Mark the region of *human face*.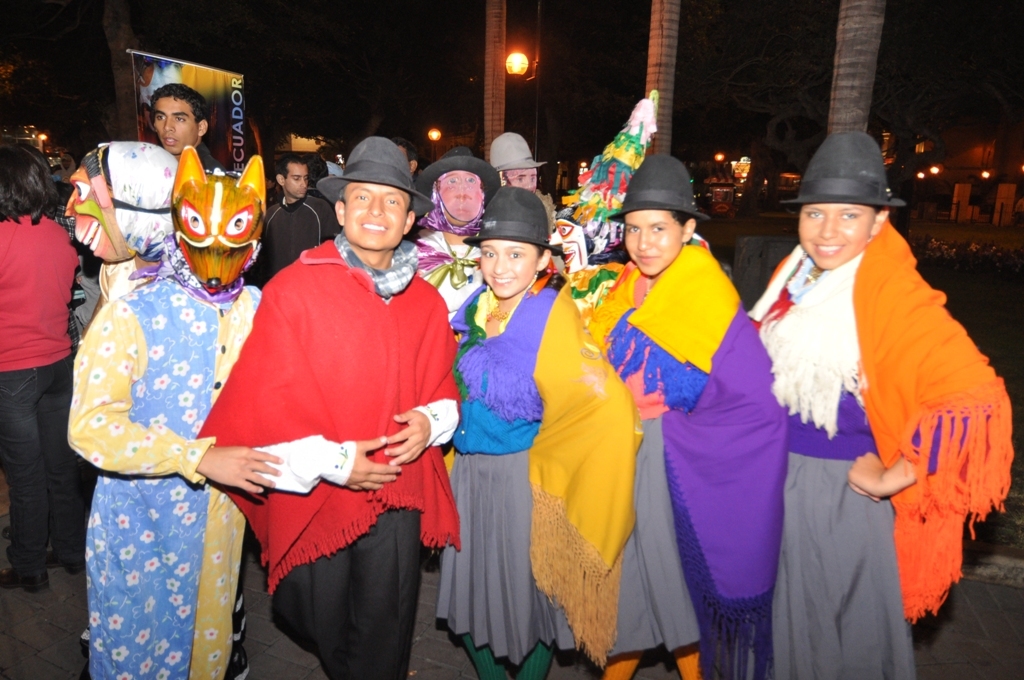
Region: 344:182:412:250.
